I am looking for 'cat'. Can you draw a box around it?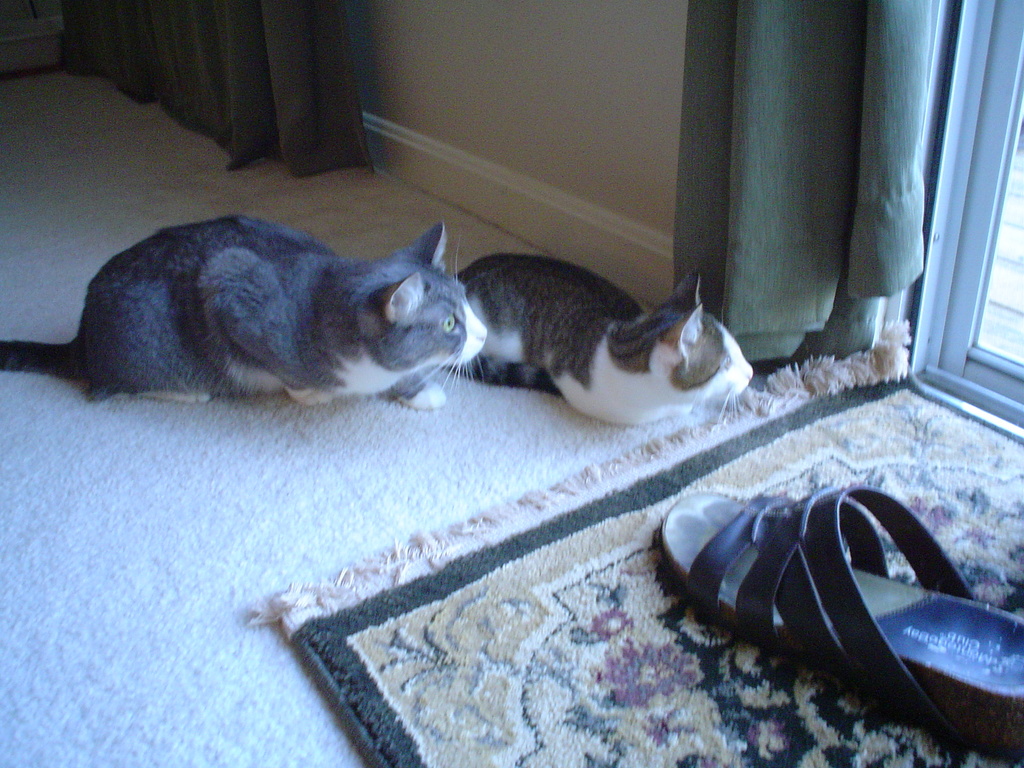
Sure, the bounding box is [448,253,756,422].
